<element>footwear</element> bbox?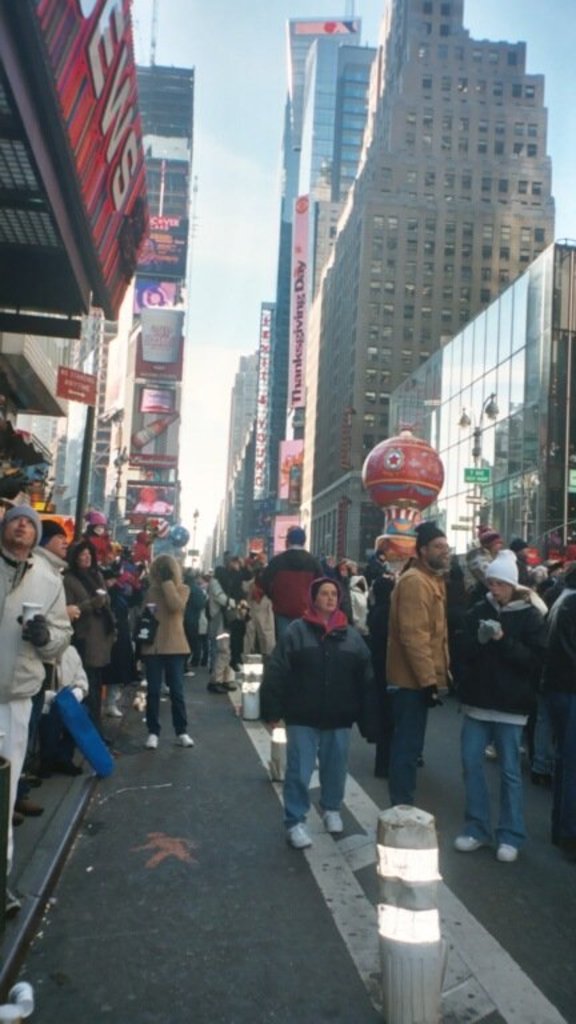
488, 745, 492, 756
